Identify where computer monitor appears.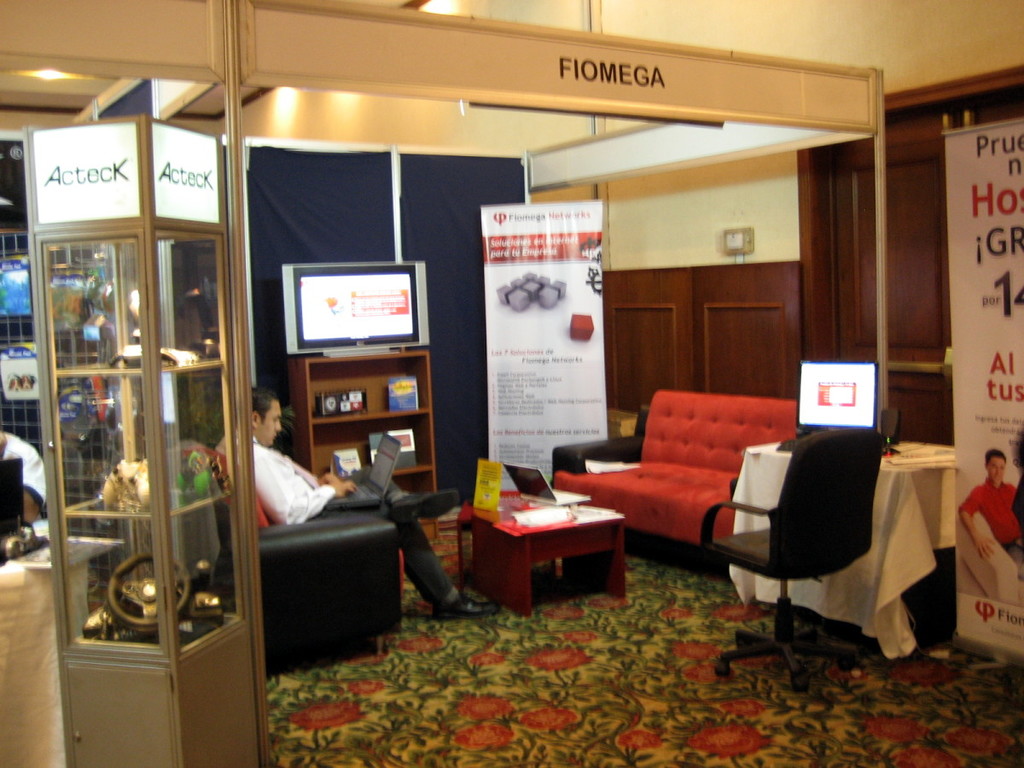
Appears at left=797, top=362, right=879, bottom=437.
